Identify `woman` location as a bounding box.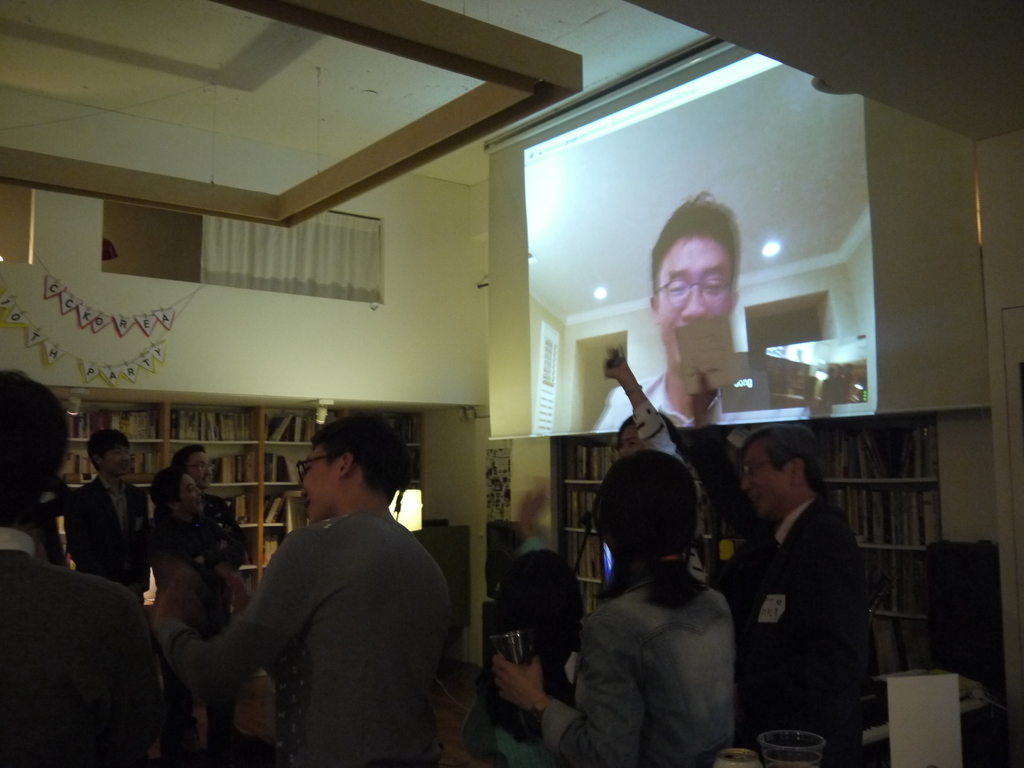
box(495, 447, 737, 765).
